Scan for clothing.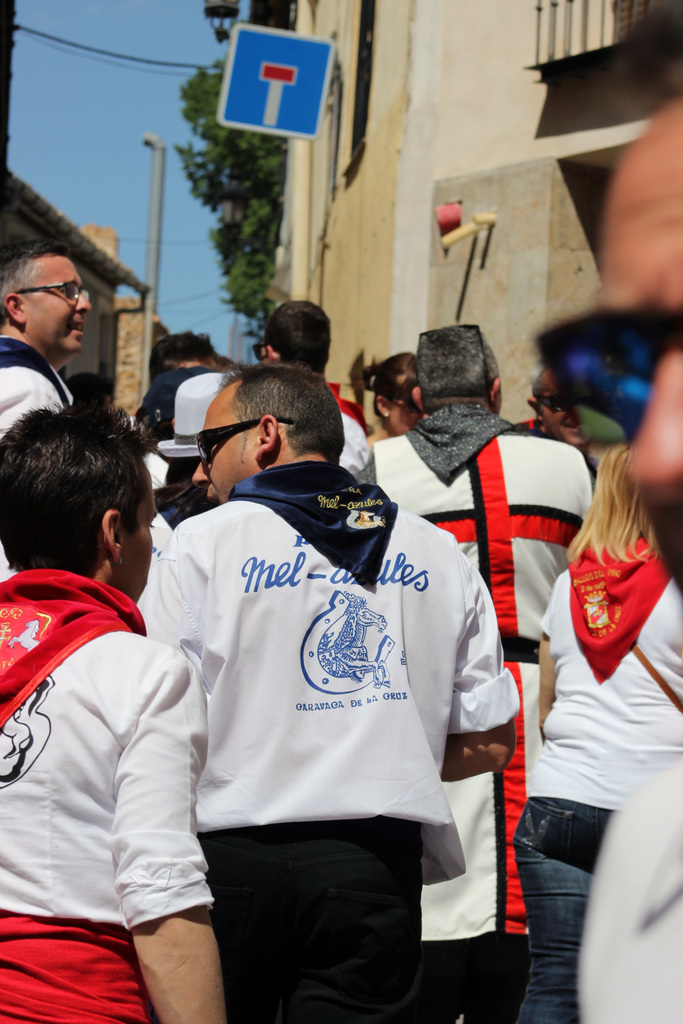
Scan result: (325, 387, 384, 484).
